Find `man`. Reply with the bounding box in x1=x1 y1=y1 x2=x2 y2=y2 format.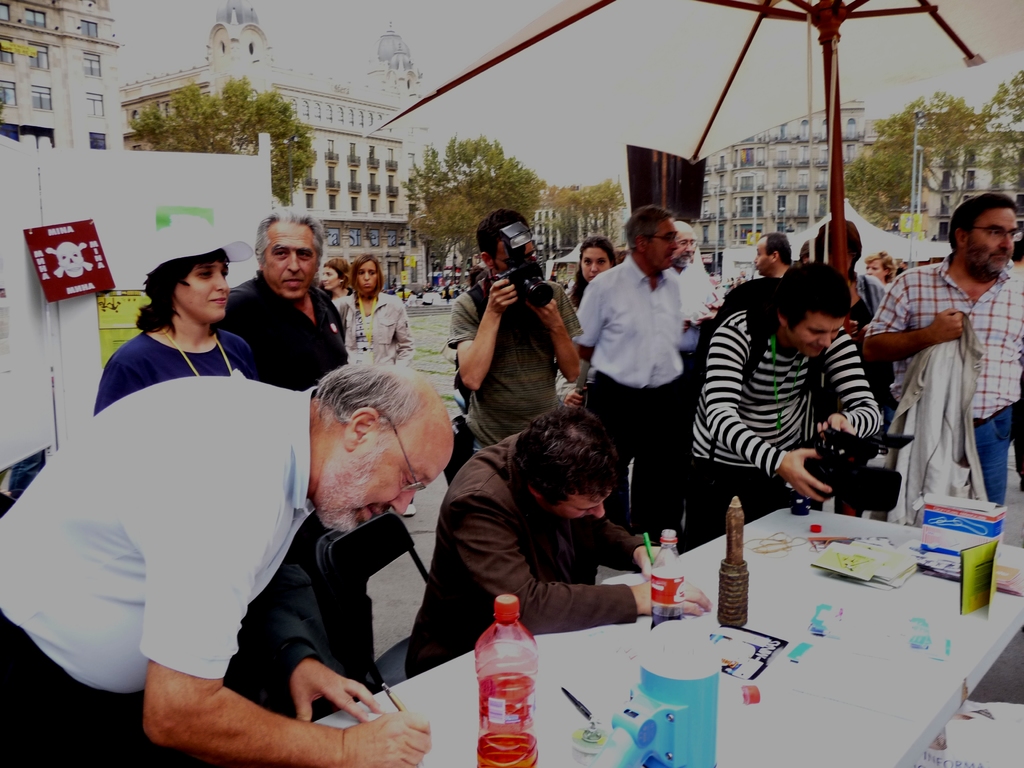
x1=0 y1=365 x2=466 y2=767.
